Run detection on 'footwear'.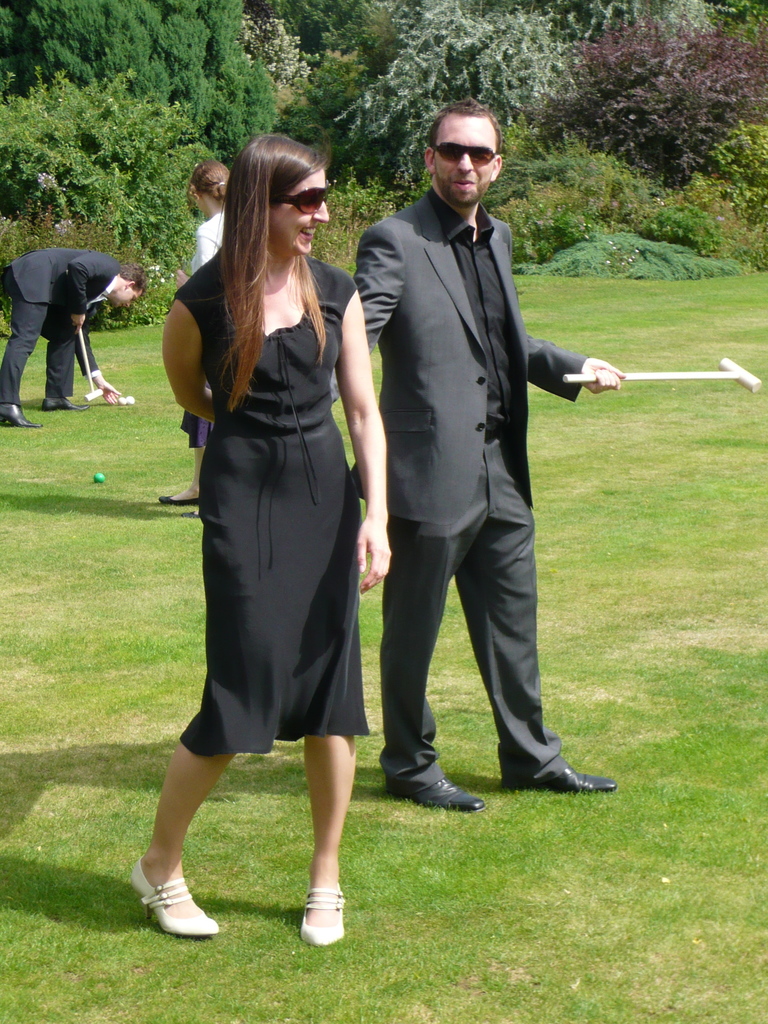
Result: <region>500, 764, 622, 794</region>.
